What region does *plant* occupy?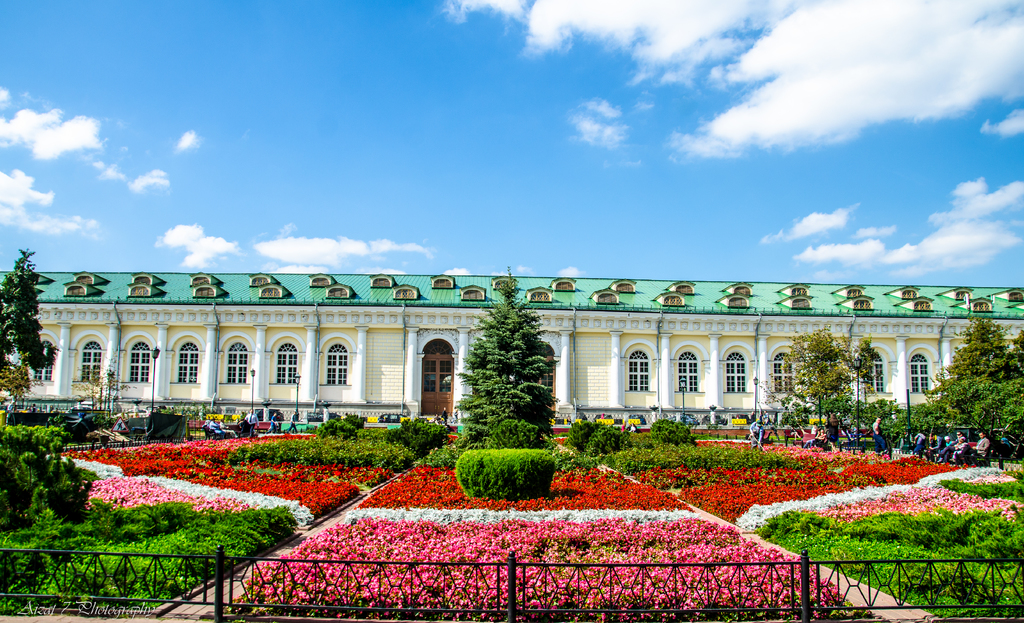
[81,410,116,435].
